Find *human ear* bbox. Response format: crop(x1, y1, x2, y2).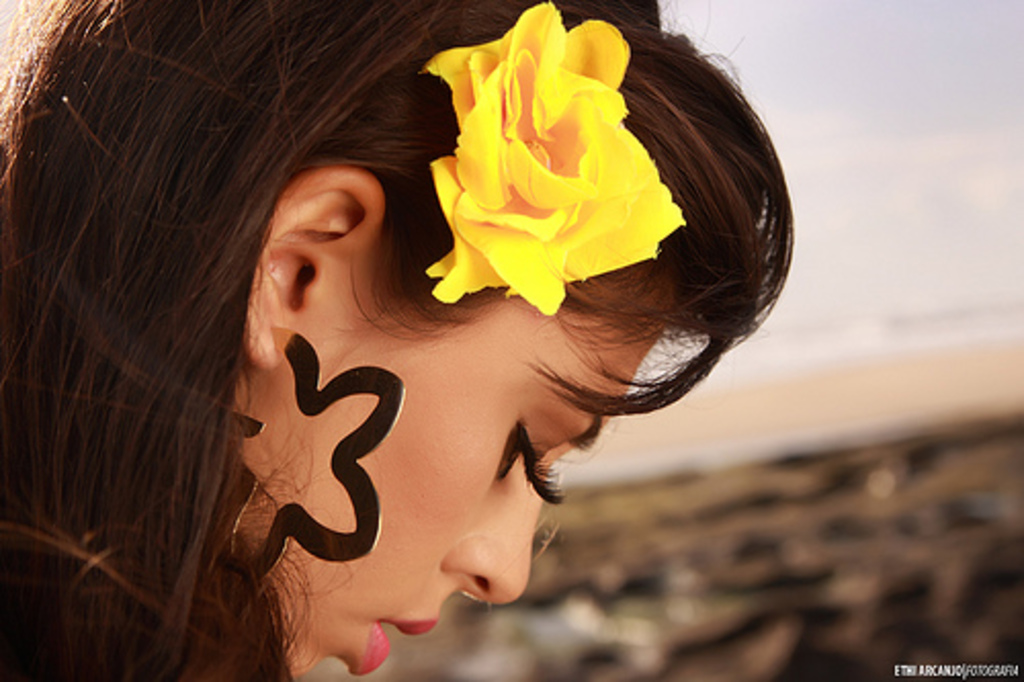
crop(242, 166, 381, 373).
